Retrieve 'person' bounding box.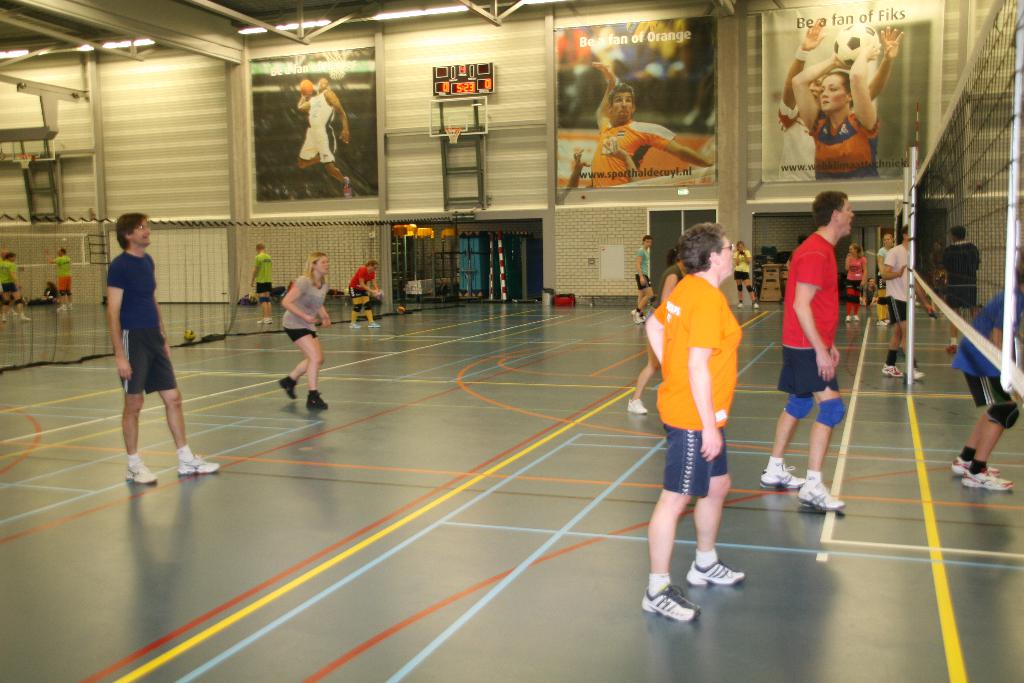
Bounding box: region(591, 63, 715, 186).
